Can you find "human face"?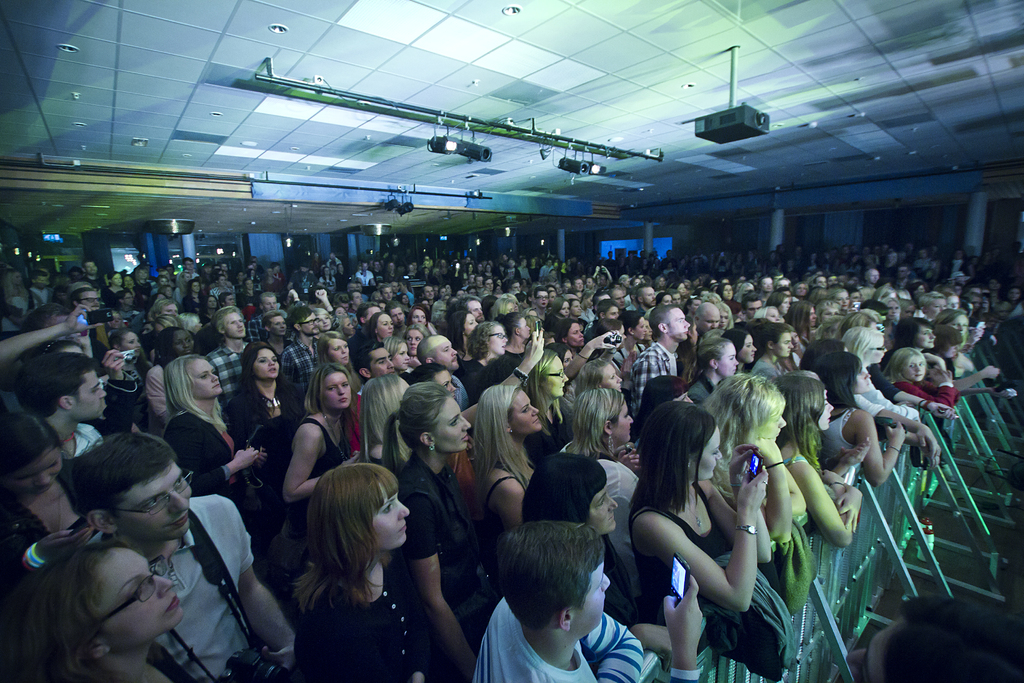
Yes, bounding box: bbox=[12, 452, 63, 499].
